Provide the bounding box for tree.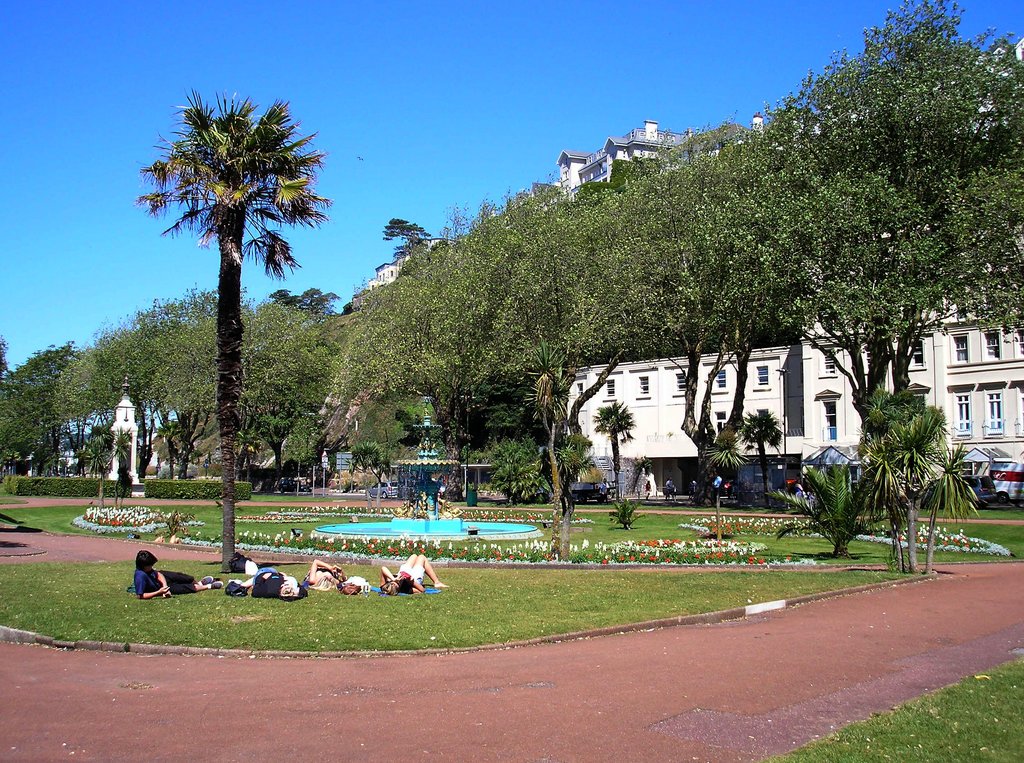
(left=131, top=81, right=331, bottom=575).
